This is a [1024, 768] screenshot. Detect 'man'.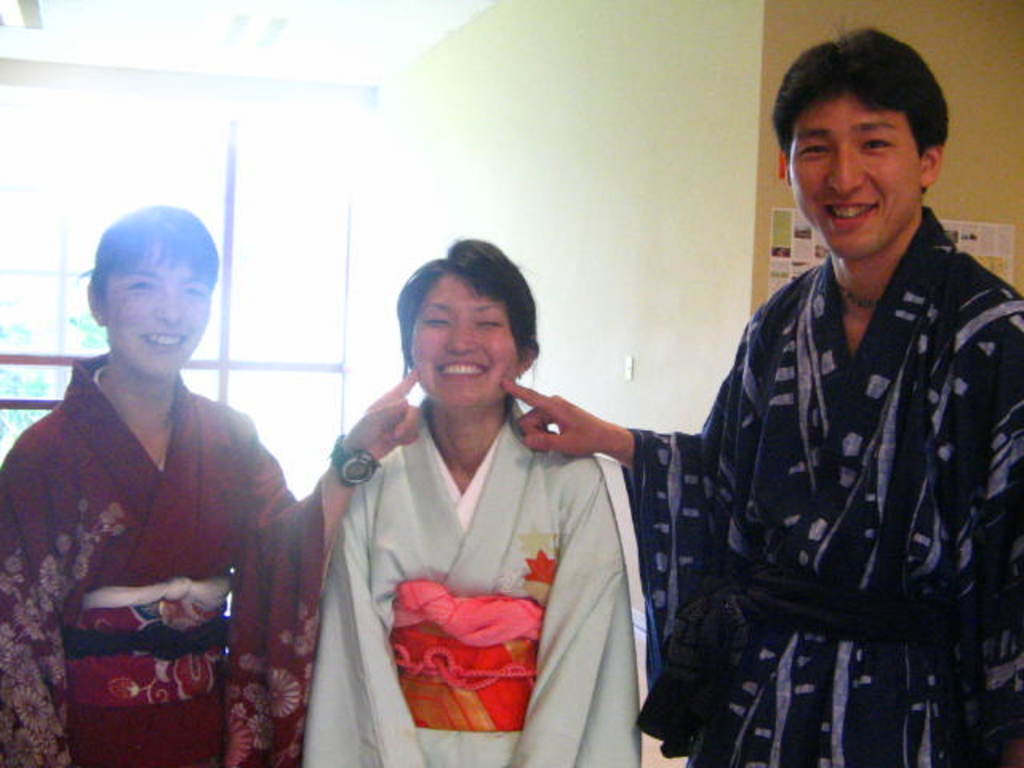
(499,75,960,752).
